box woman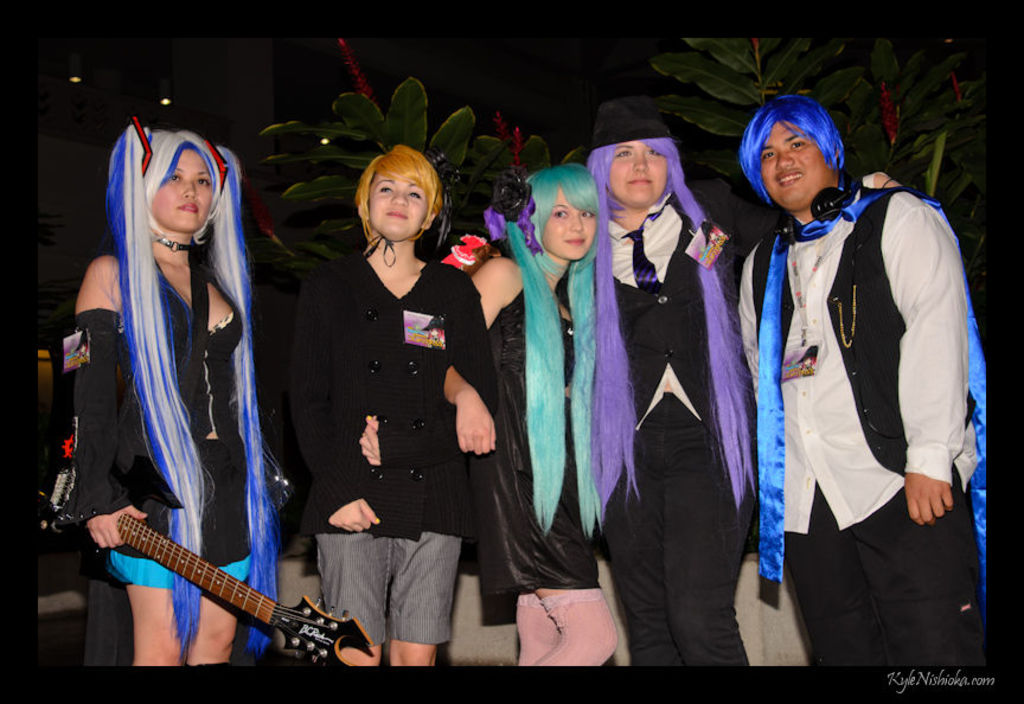
bbox(580, 90, 767, 672)
